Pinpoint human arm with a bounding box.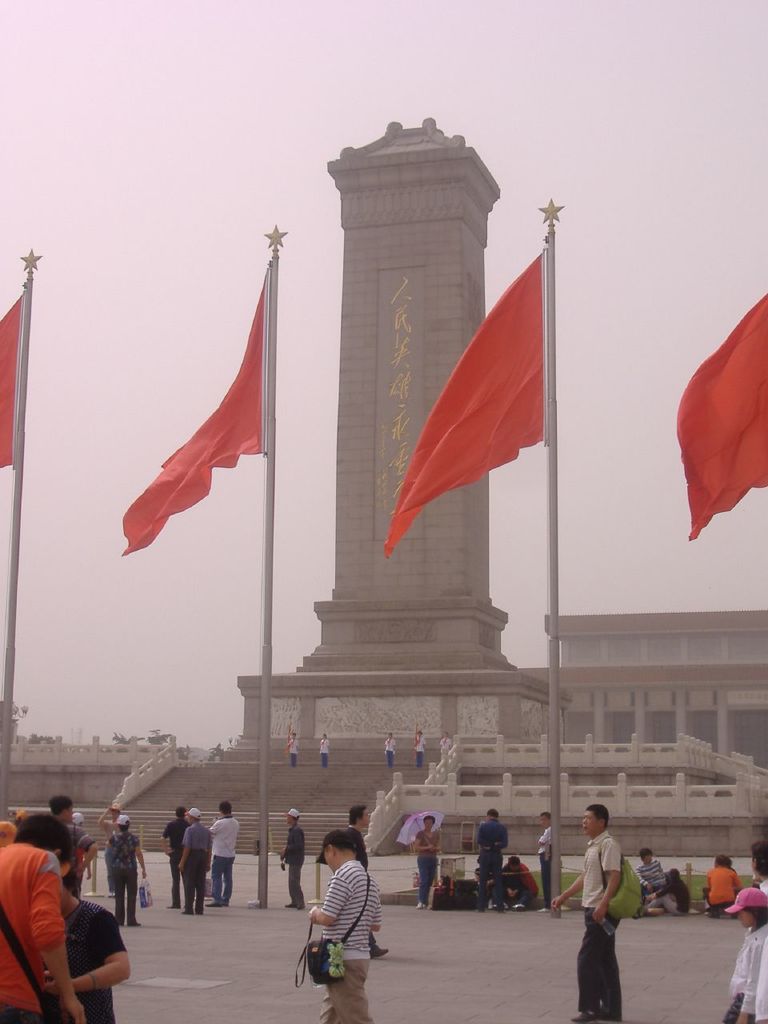
30,857,88,1023.
